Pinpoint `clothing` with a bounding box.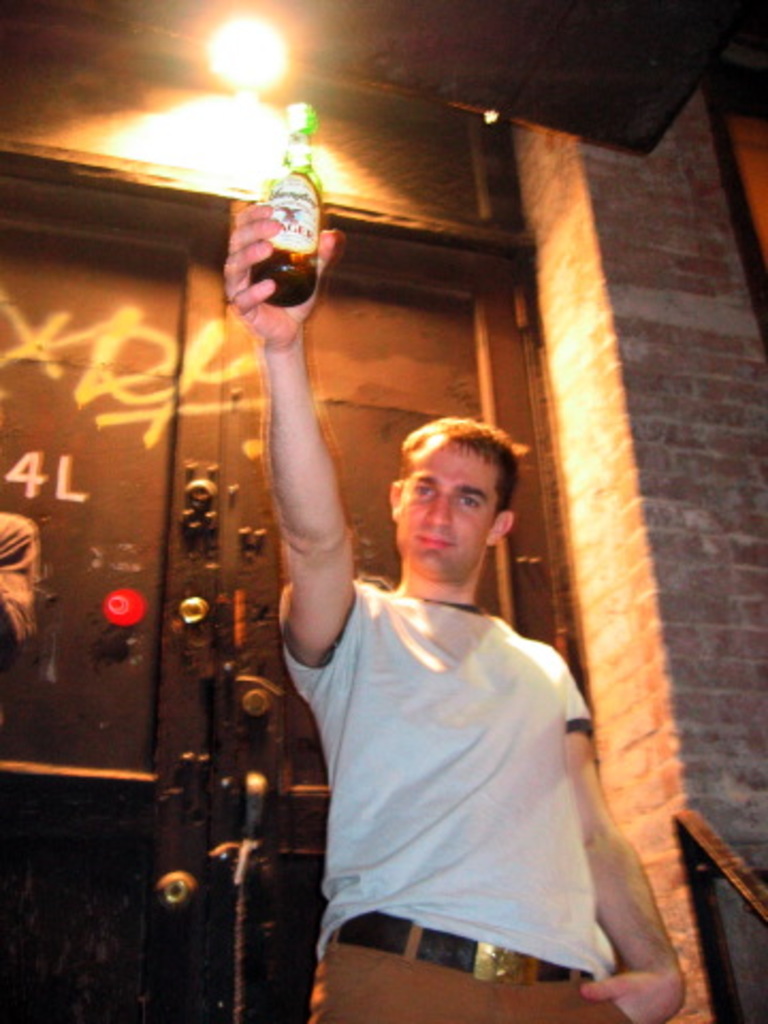
rect(294, 486, 634, 1007).
